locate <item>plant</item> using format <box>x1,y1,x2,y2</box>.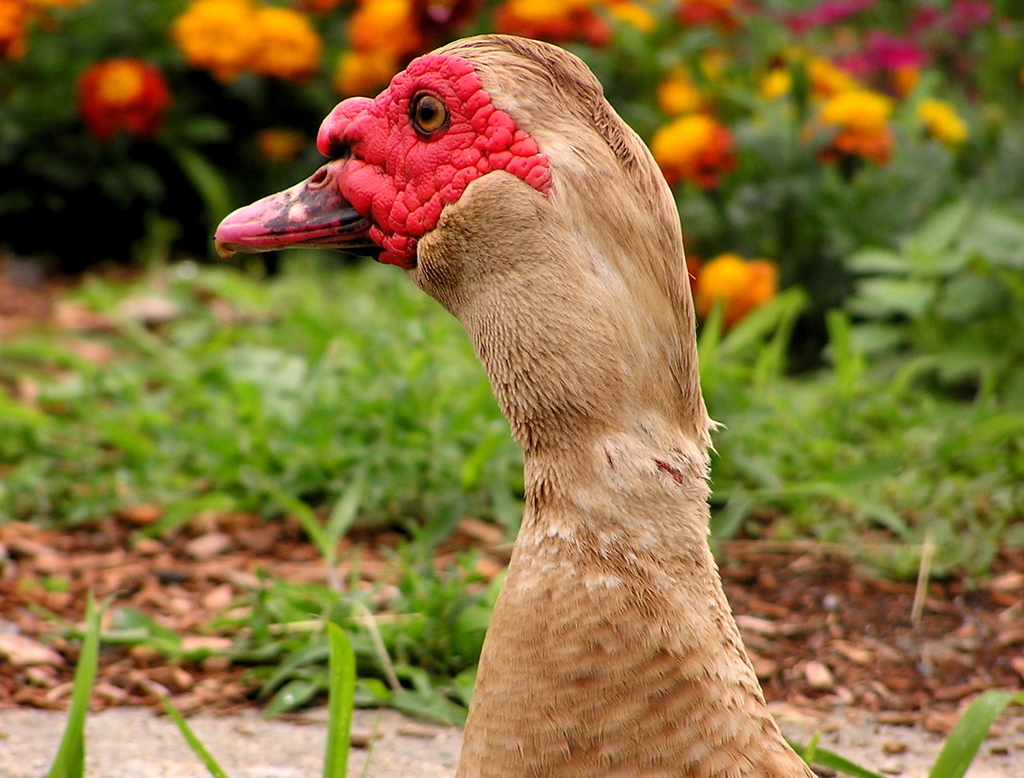
<box>163,620,350,777</box>.
